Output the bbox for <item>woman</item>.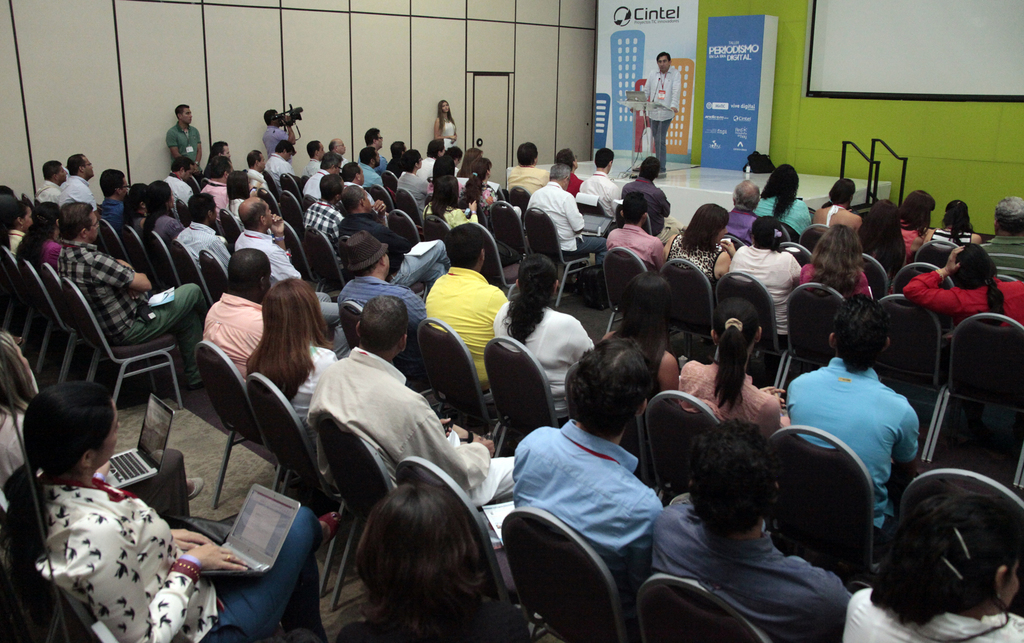
(left=433, top=97, right=456, bottom=156).
